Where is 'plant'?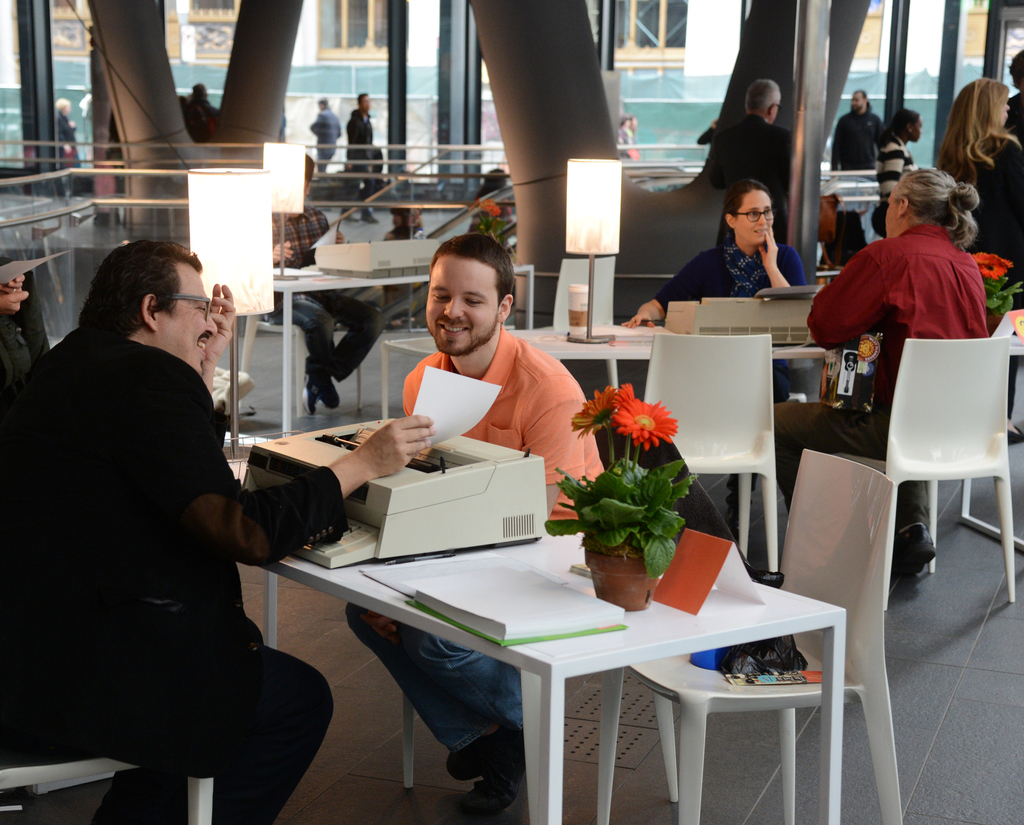
[x1=469, y1=206, x2=505, y2=244].
